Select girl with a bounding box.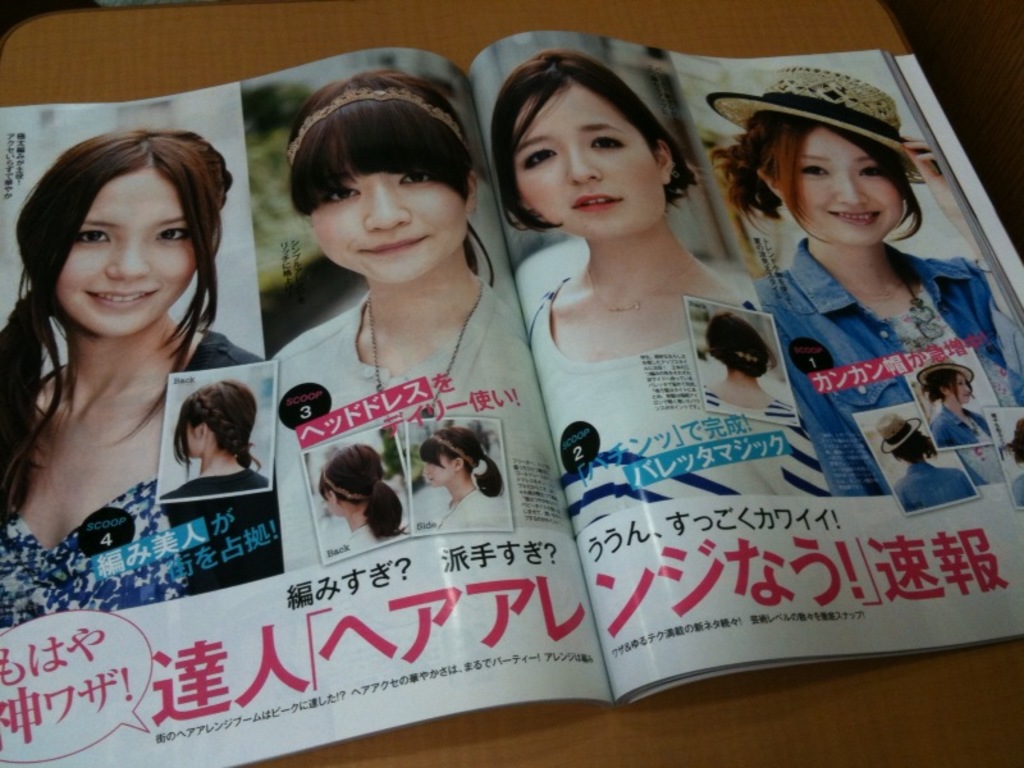
bbox(157, 374, 280, 504).
